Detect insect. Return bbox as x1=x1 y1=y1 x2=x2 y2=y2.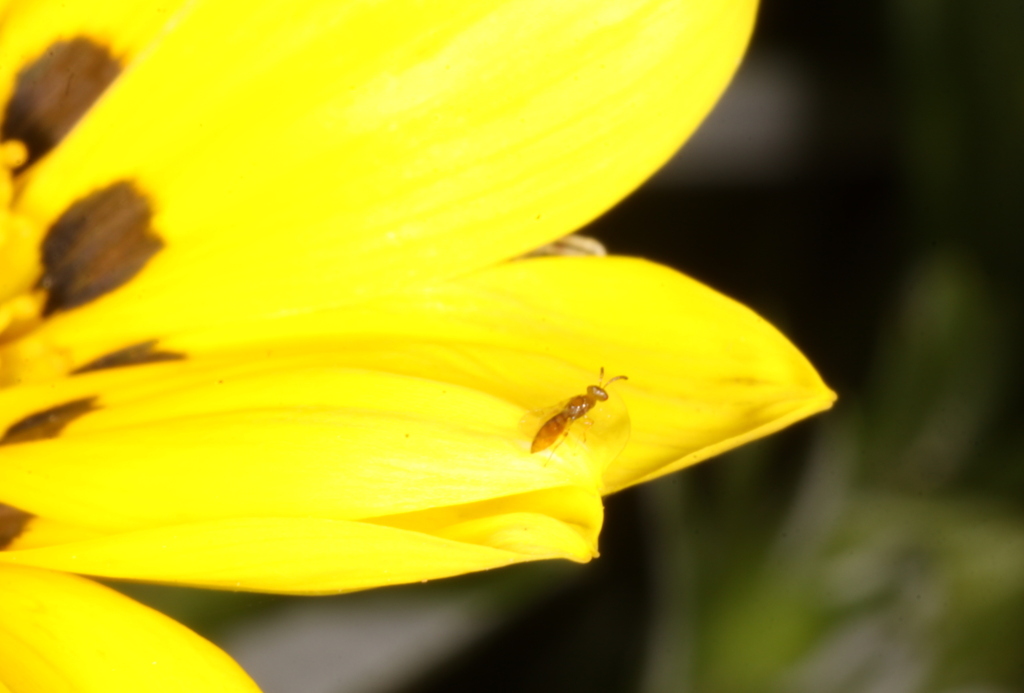
x1=503 y1=361 x2=636 y2=485.
